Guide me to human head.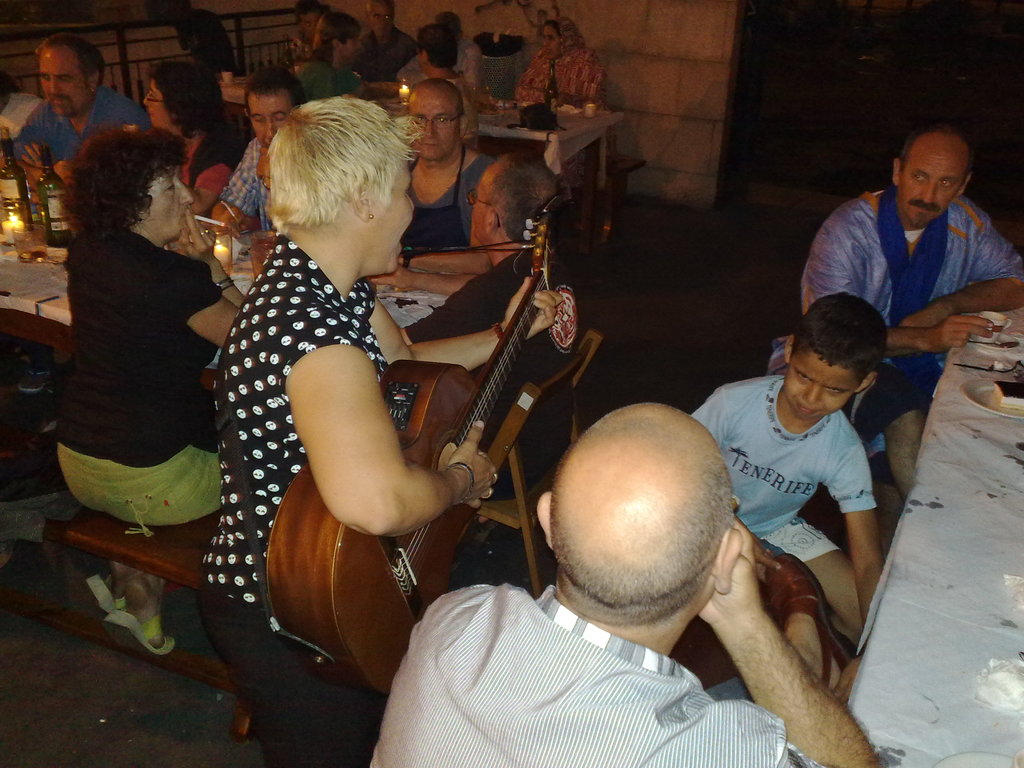
Guidance: (x1=534, y1=400, x2=742, y2=632).
